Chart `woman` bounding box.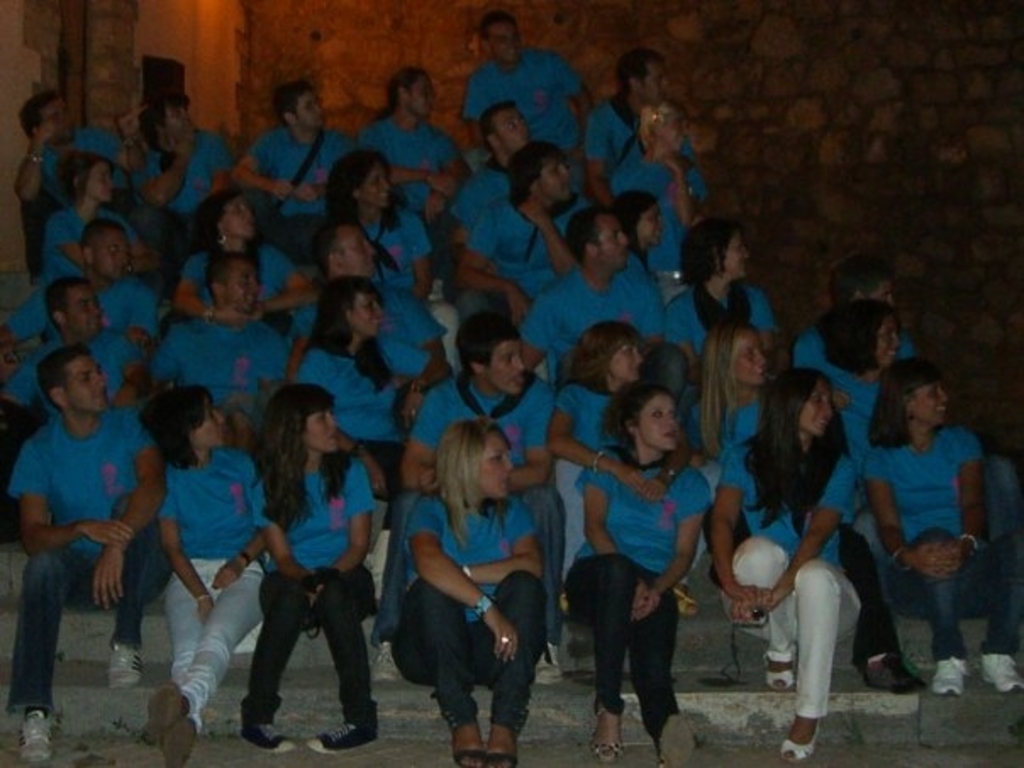
Charted: [x1=663, y1=209, x2=787, y2=381].
